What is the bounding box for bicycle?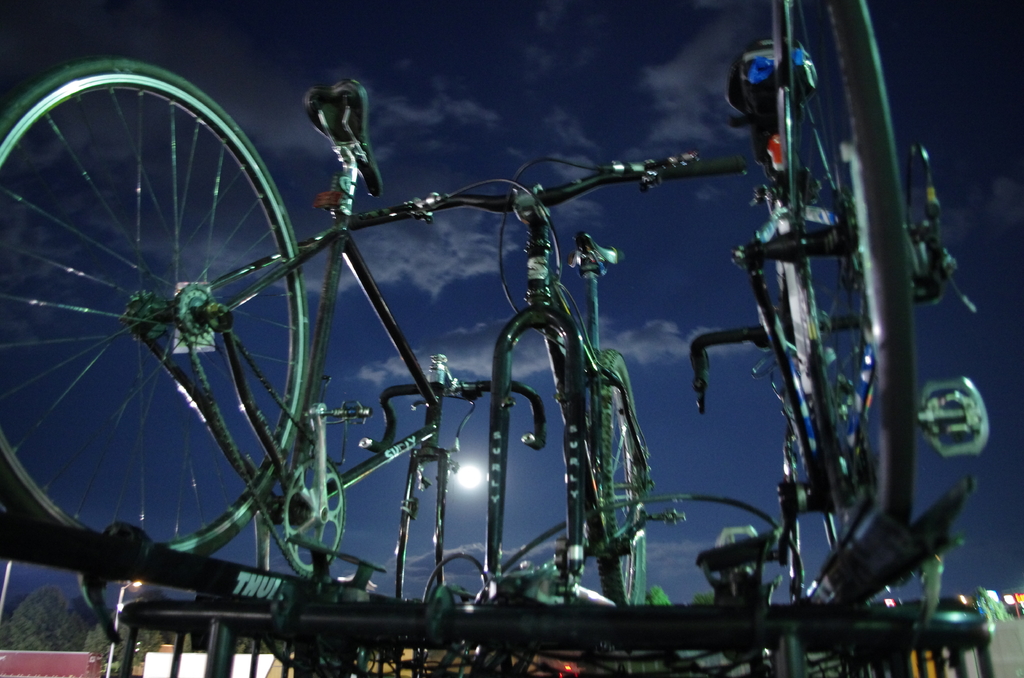
bbox=[308, 147, 734, 617].
